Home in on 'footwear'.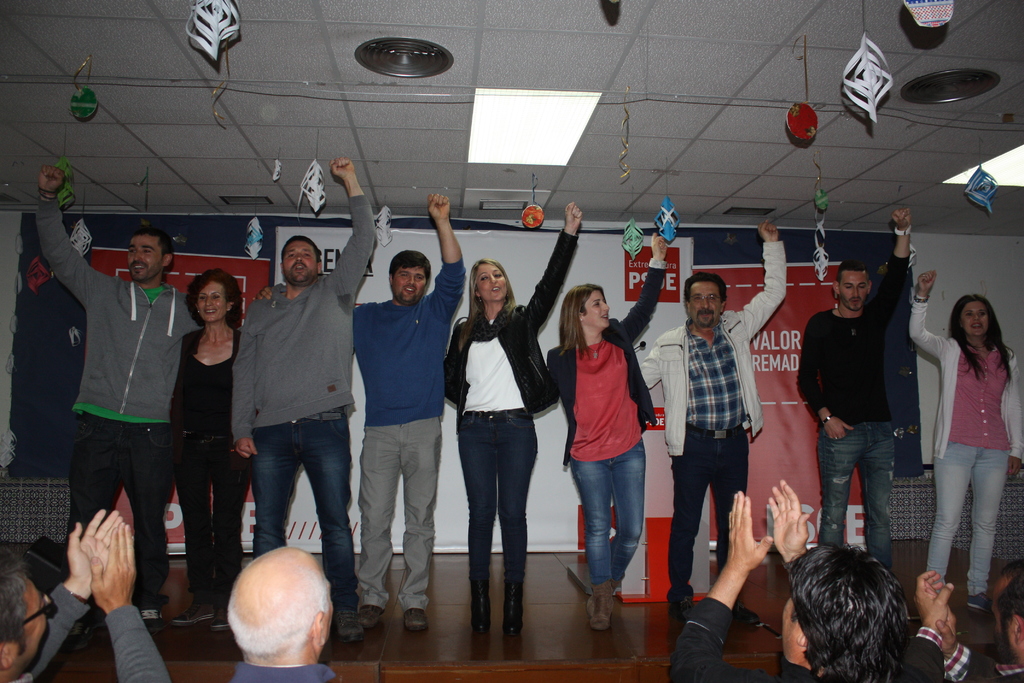
Homed in at <bbox>362, 599, 383, 623</bbox>.
